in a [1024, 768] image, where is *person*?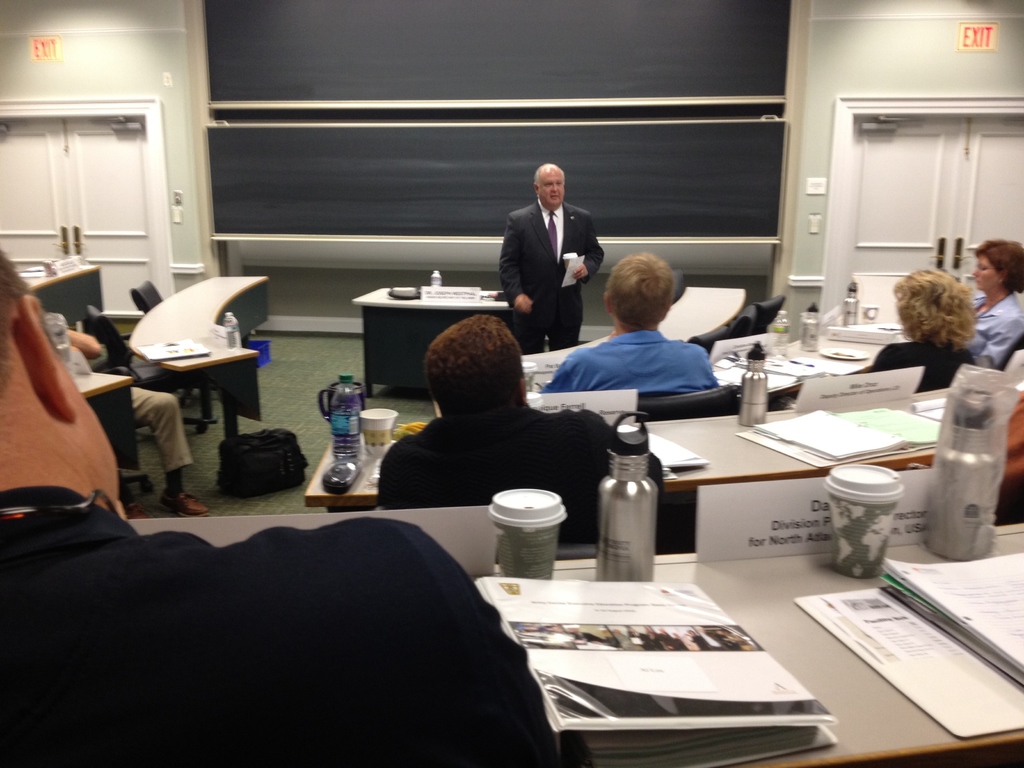
x1=0, y1=250, x2=564, y2=767.
